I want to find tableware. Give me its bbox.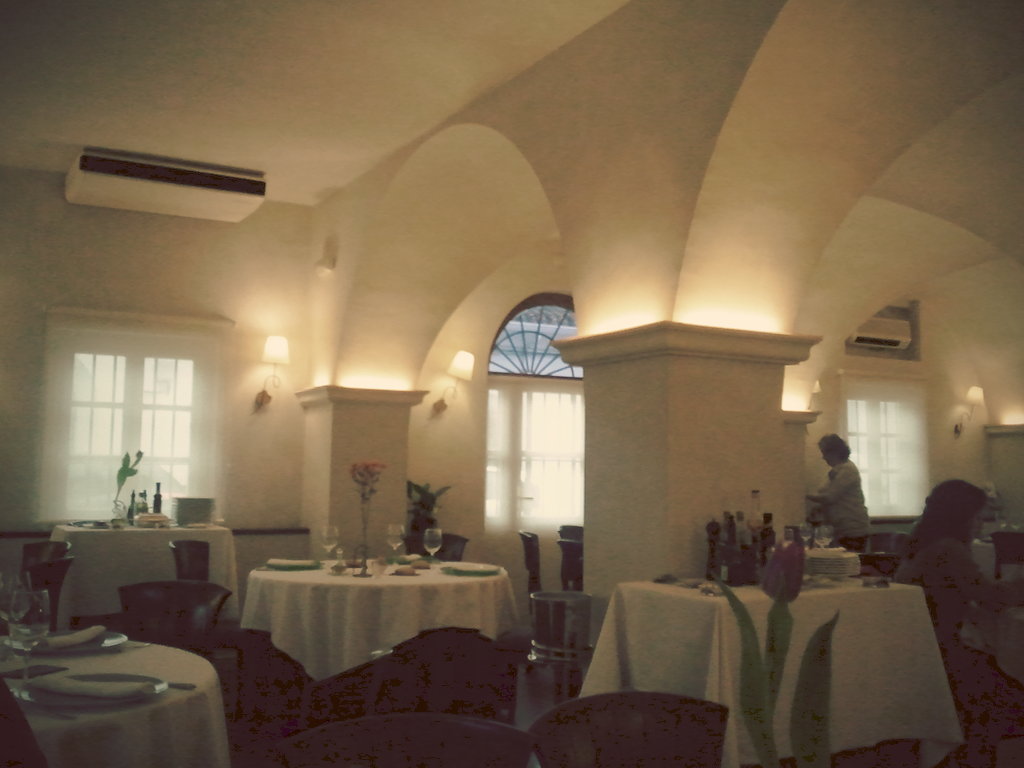
region(25, 626, 131, 659).
